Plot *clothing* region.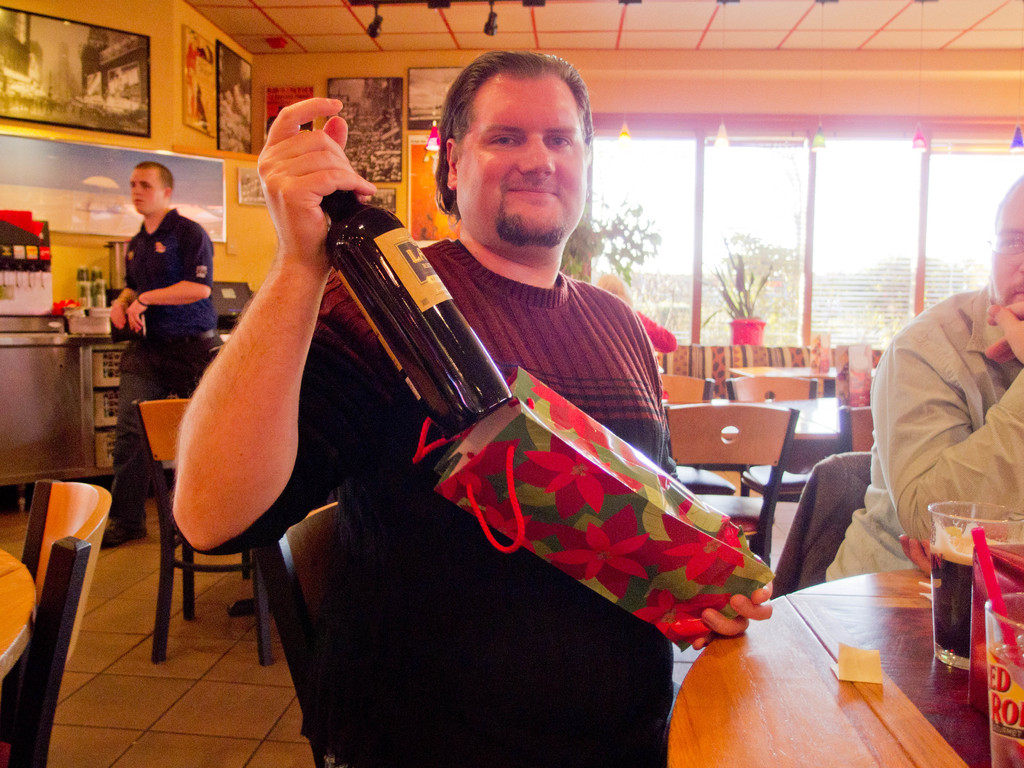
Plotted at 634, 308, 676, 354.
